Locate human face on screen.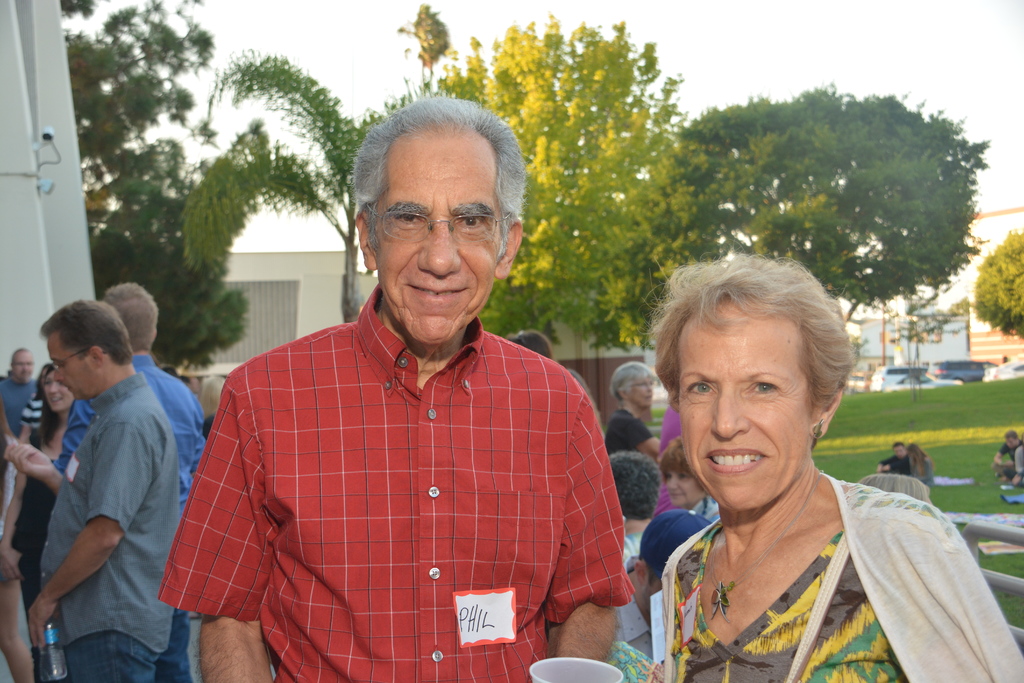
On screen at select_region(893, 447, 907, 457).
